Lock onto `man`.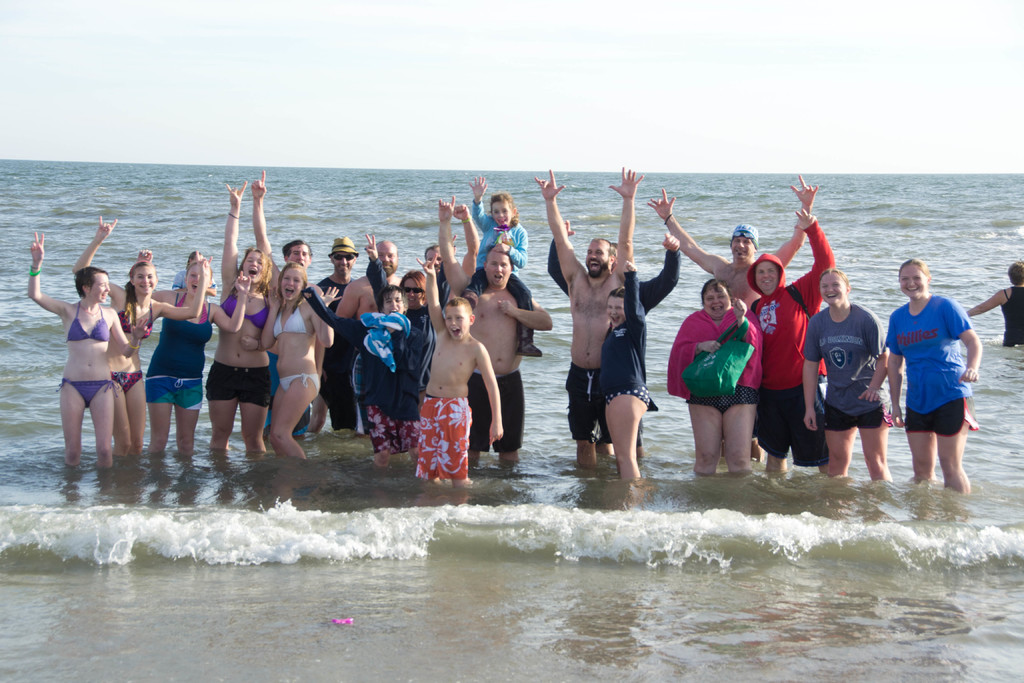
Locked: x1=422, y1=244, x2=440, y2=275.
